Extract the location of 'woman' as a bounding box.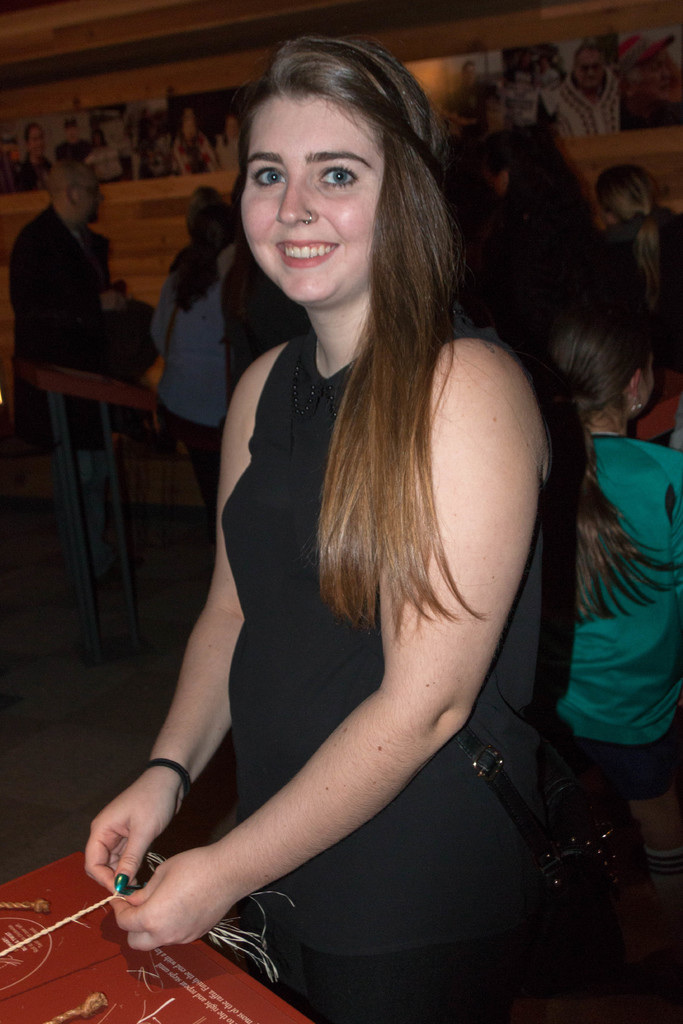
16 122 56 191.
